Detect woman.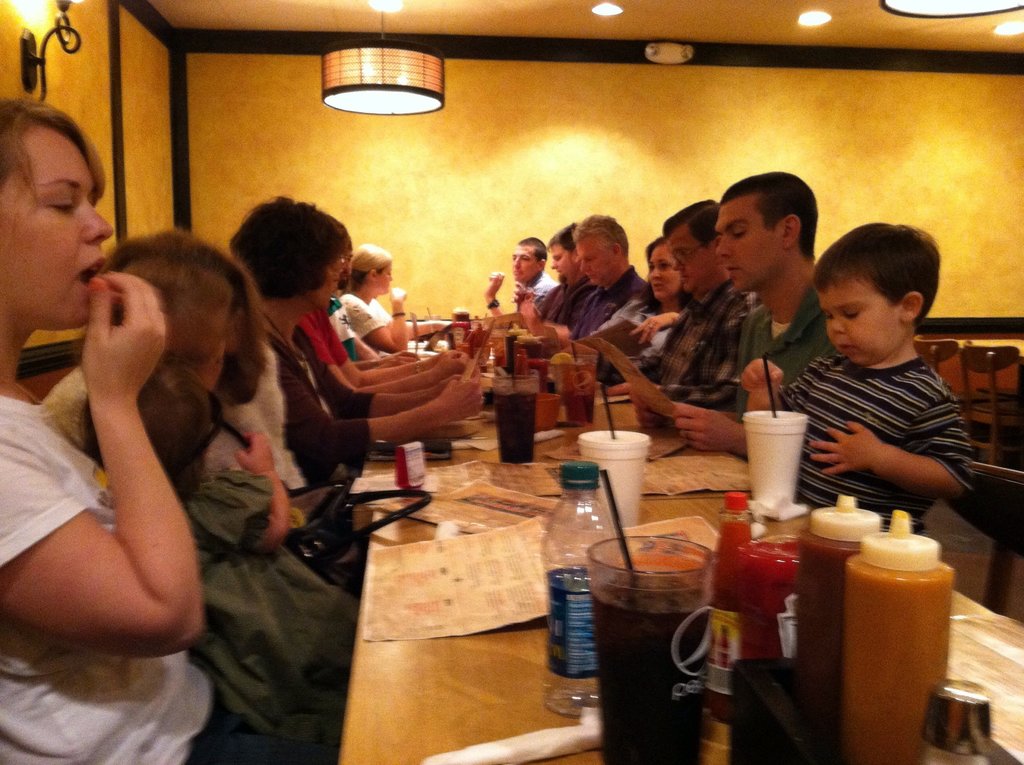
Detected at x1=335, y1=243, x2=447, y2=354.
